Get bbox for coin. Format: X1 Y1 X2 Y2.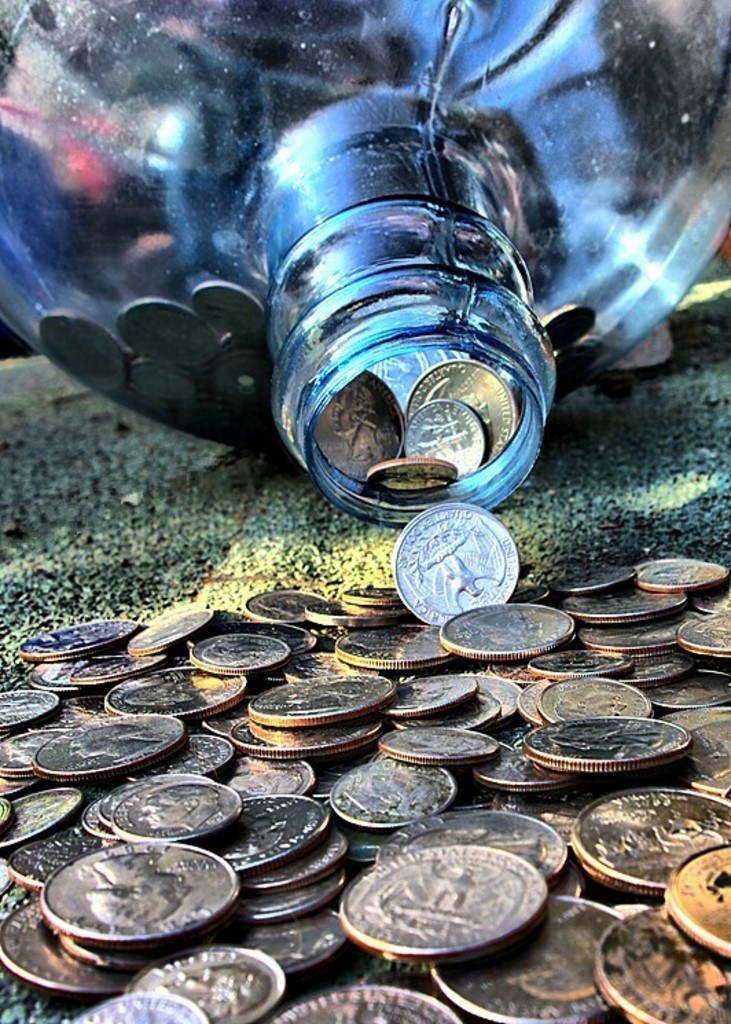
234 904 348 969.
